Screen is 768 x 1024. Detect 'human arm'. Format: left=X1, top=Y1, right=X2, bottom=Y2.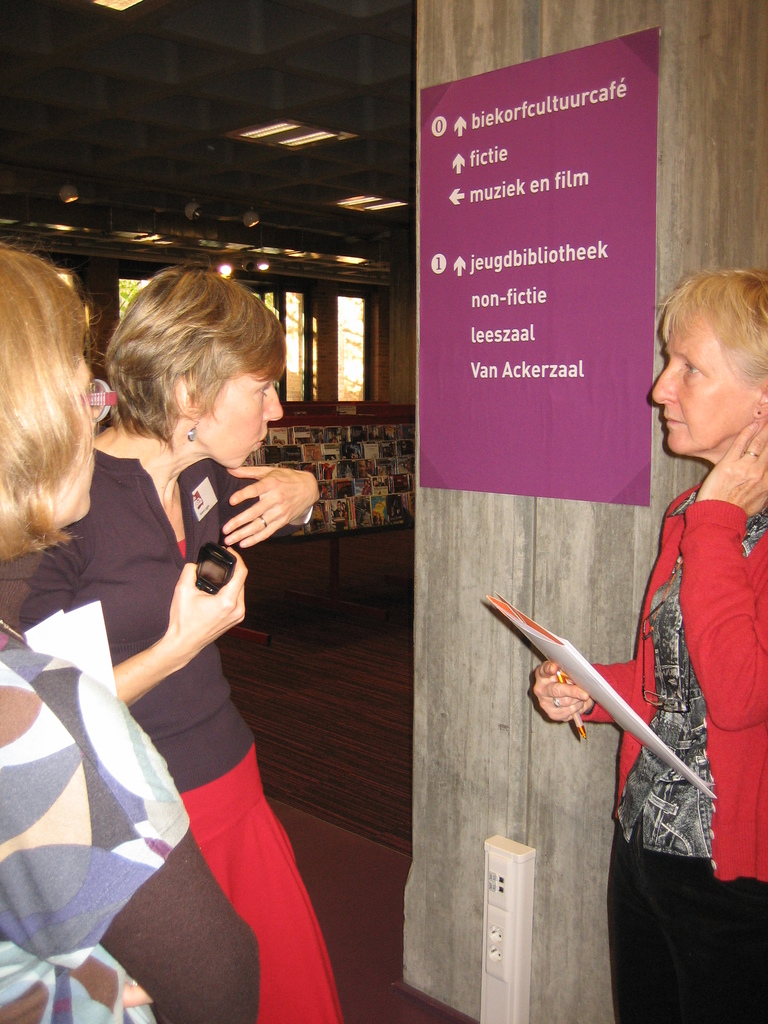
left=7, top=520, right=247, bottom=704.
